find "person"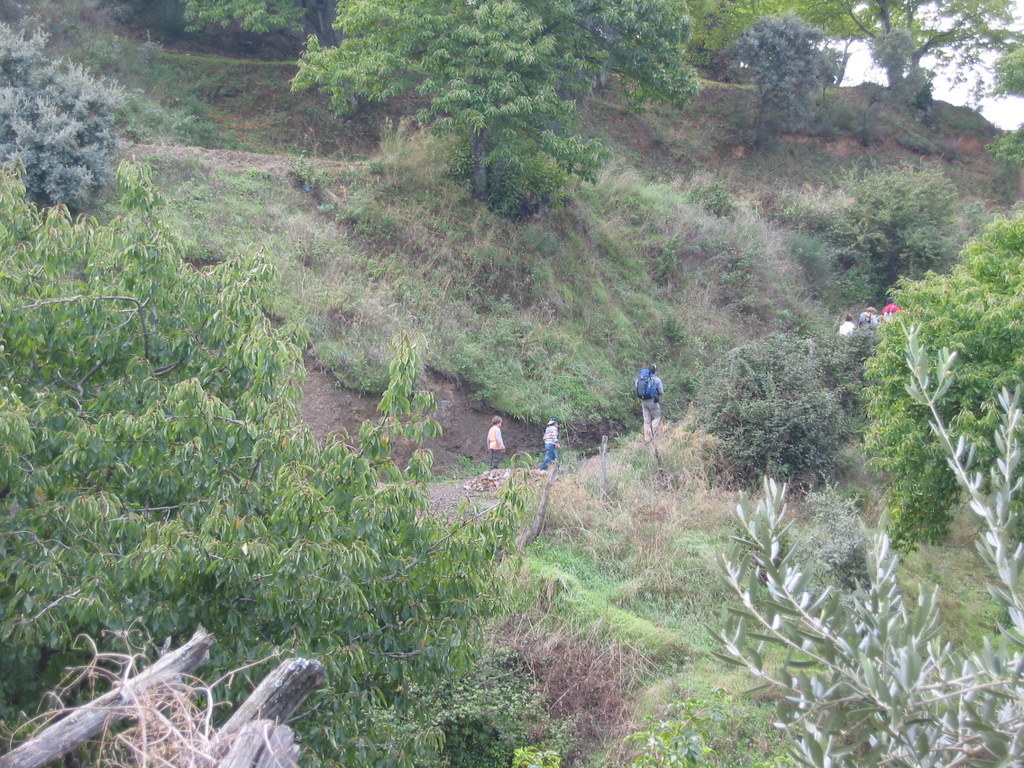
{"x1": 837, "y1": 317, "x2": 860, "y2": 332}
